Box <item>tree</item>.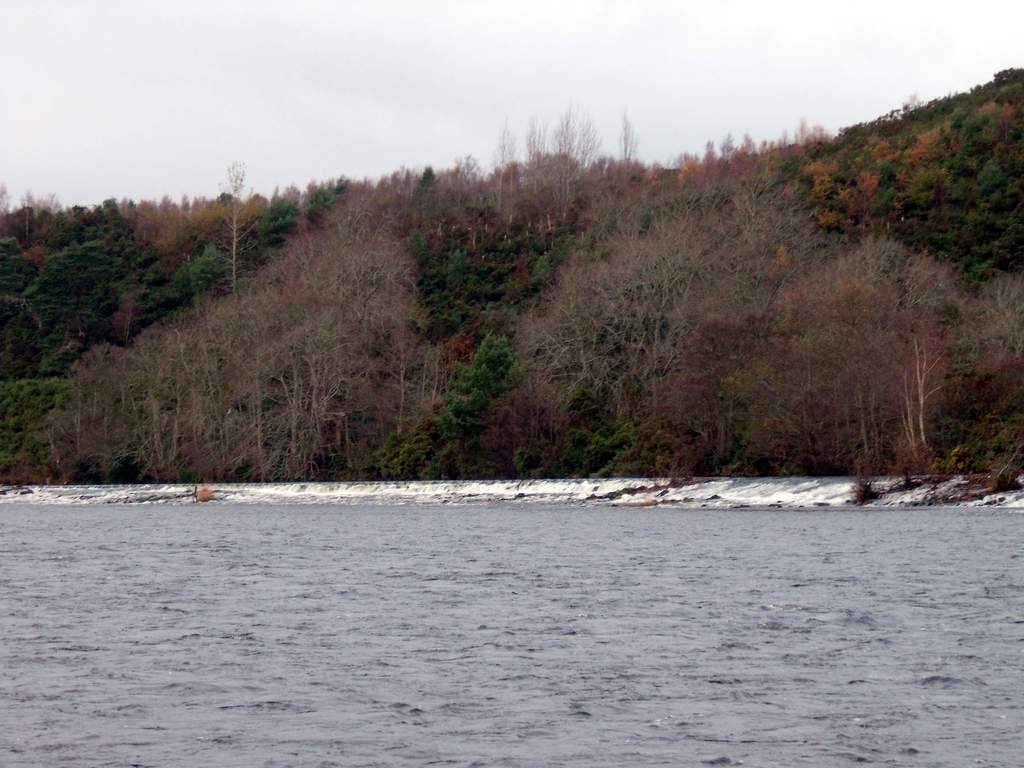
[196, 161, 454, 480].
